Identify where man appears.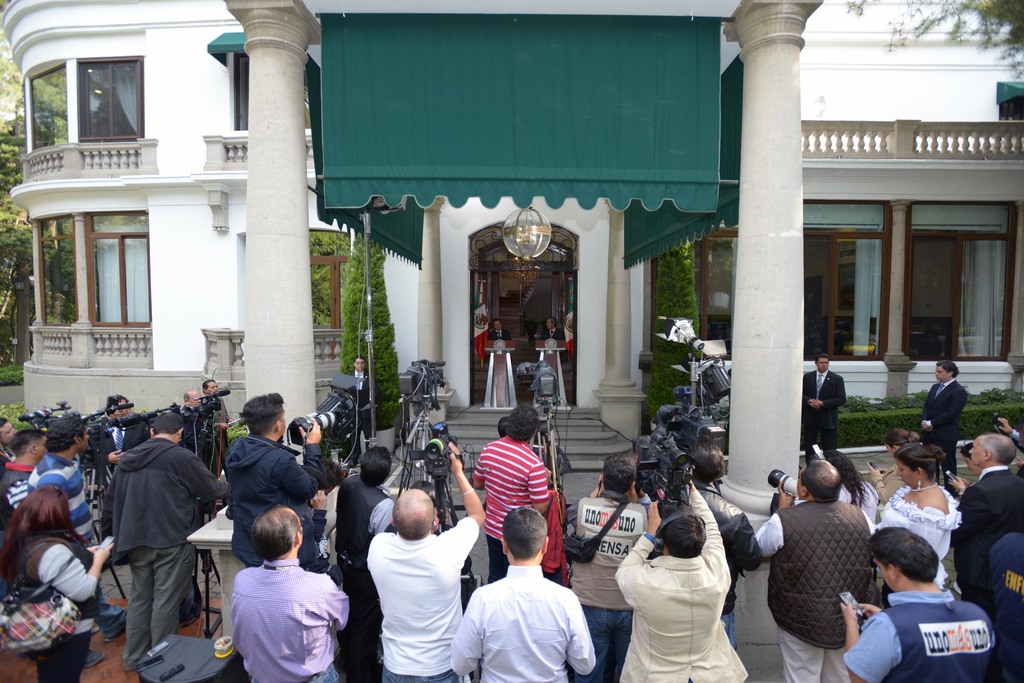
Appears at crop(0, 406, 21, 491).
